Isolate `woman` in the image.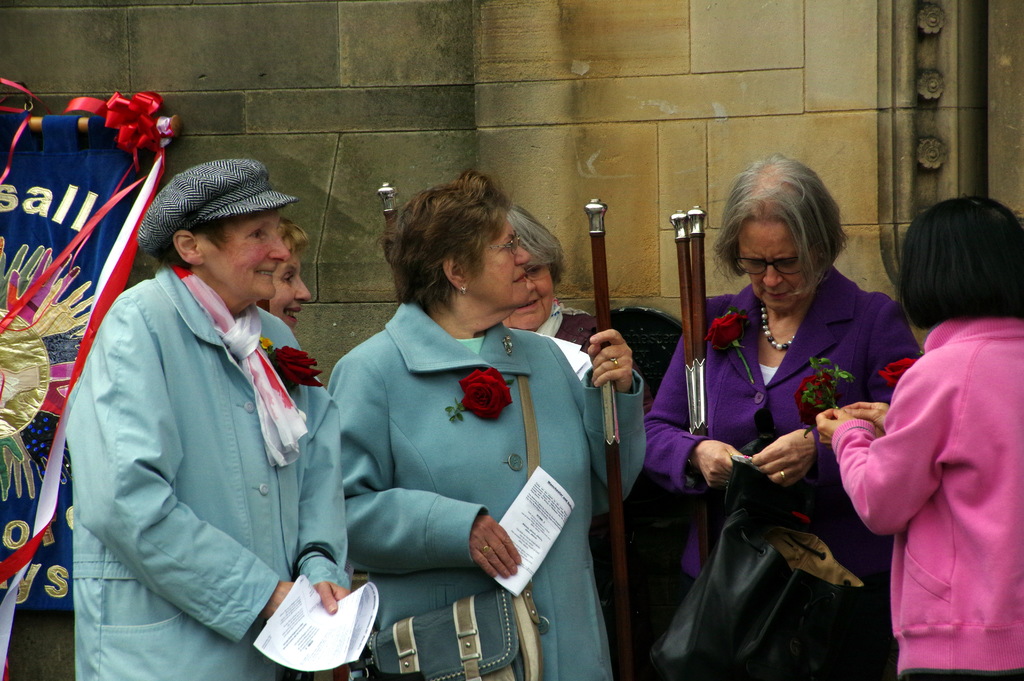
Isolated region: left=676, top=143, right=879, bottom=680.
